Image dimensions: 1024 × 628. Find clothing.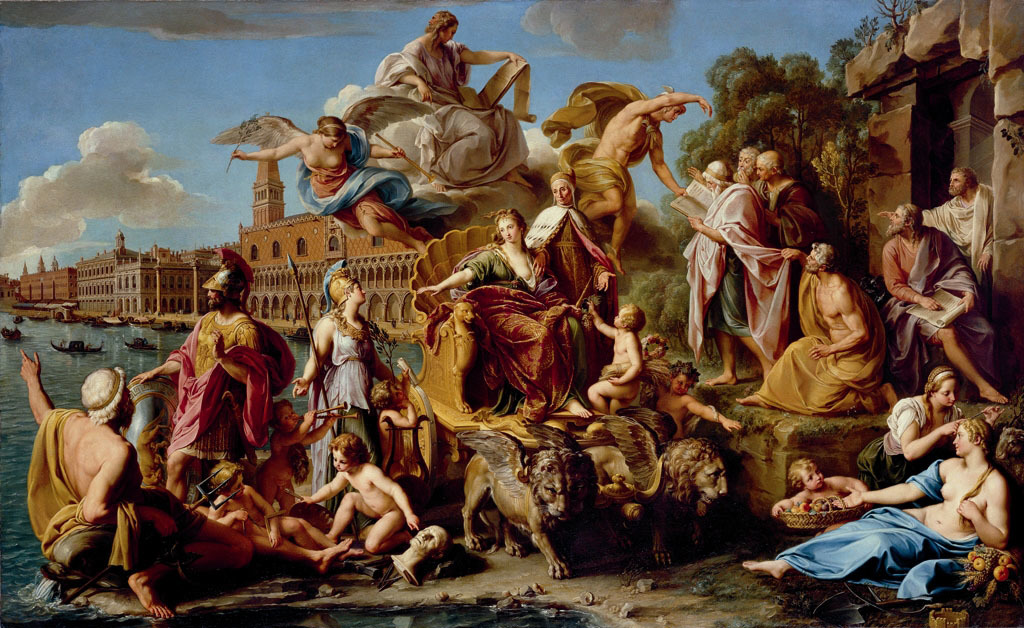
bbox=(22, 408, 200, 573).
